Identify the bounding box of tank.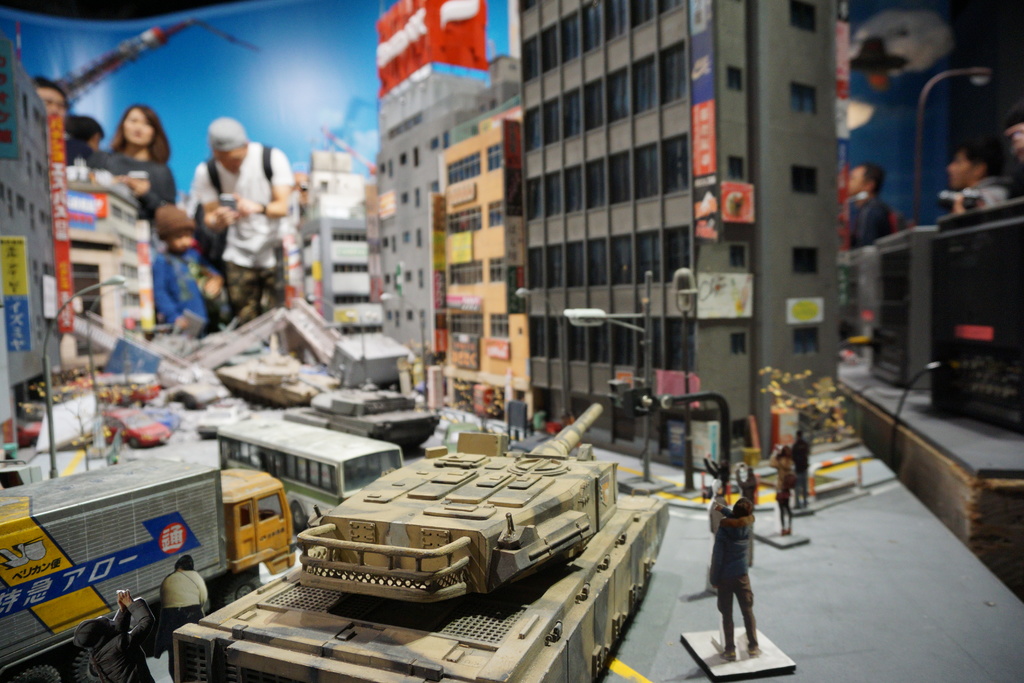
region(285, 321, 439, 451).
